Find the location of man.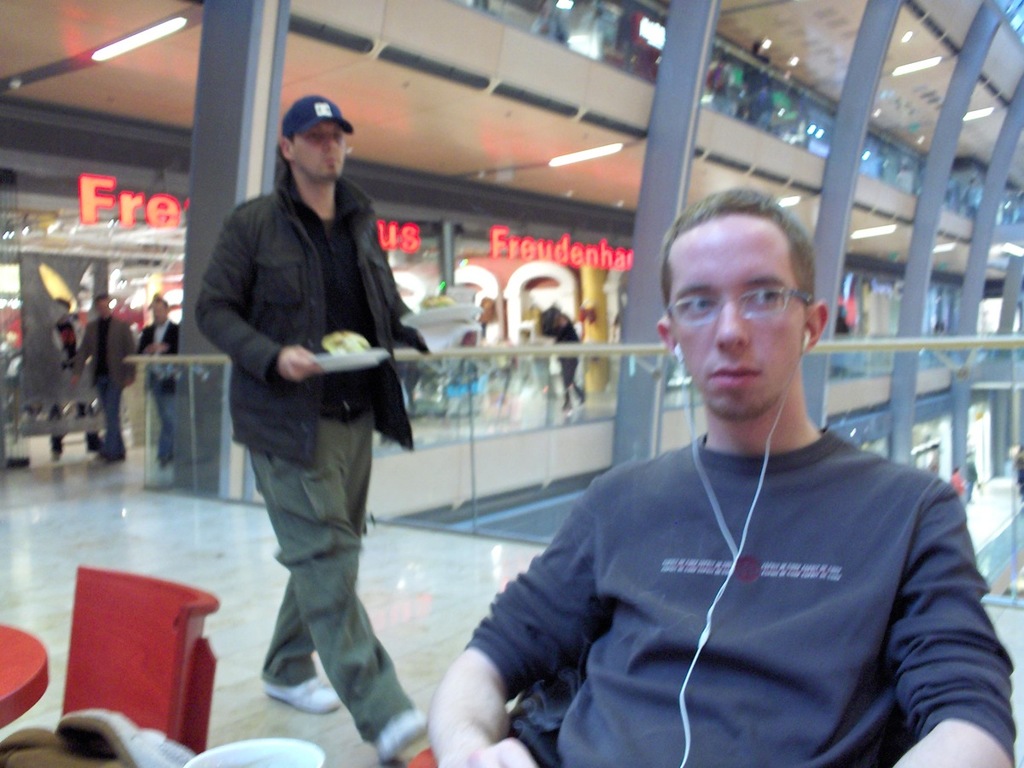
Location: left=193, top=110, right=428, bottom=725.
